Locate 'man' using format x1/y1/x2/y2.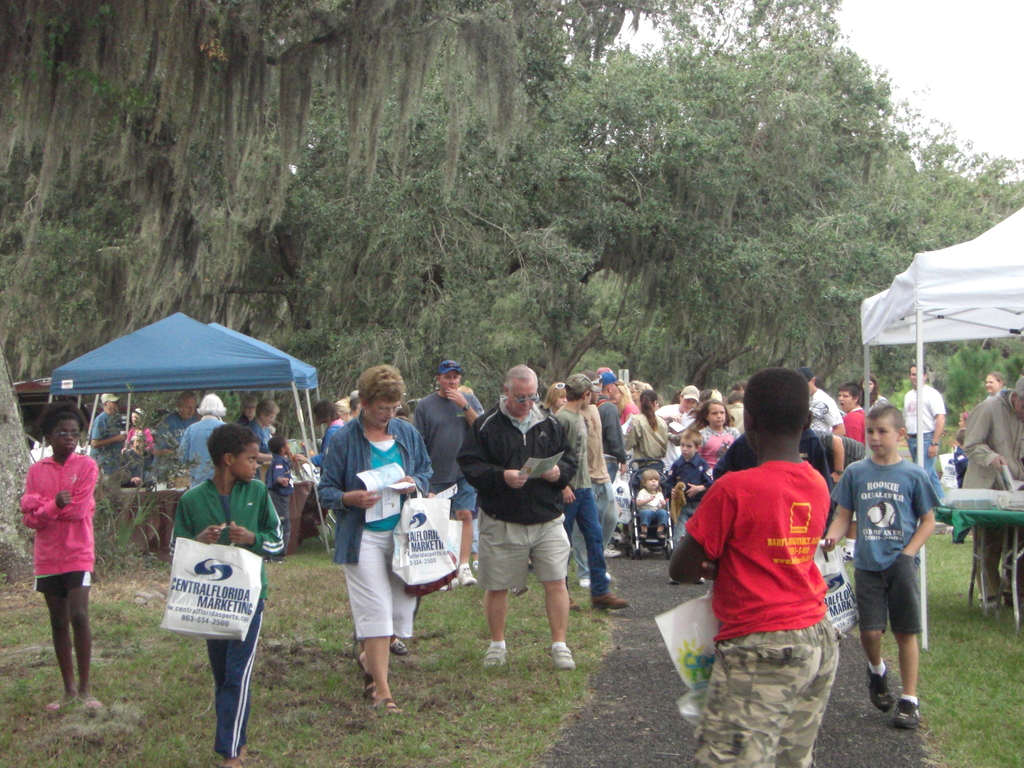
147/393/195/471.
